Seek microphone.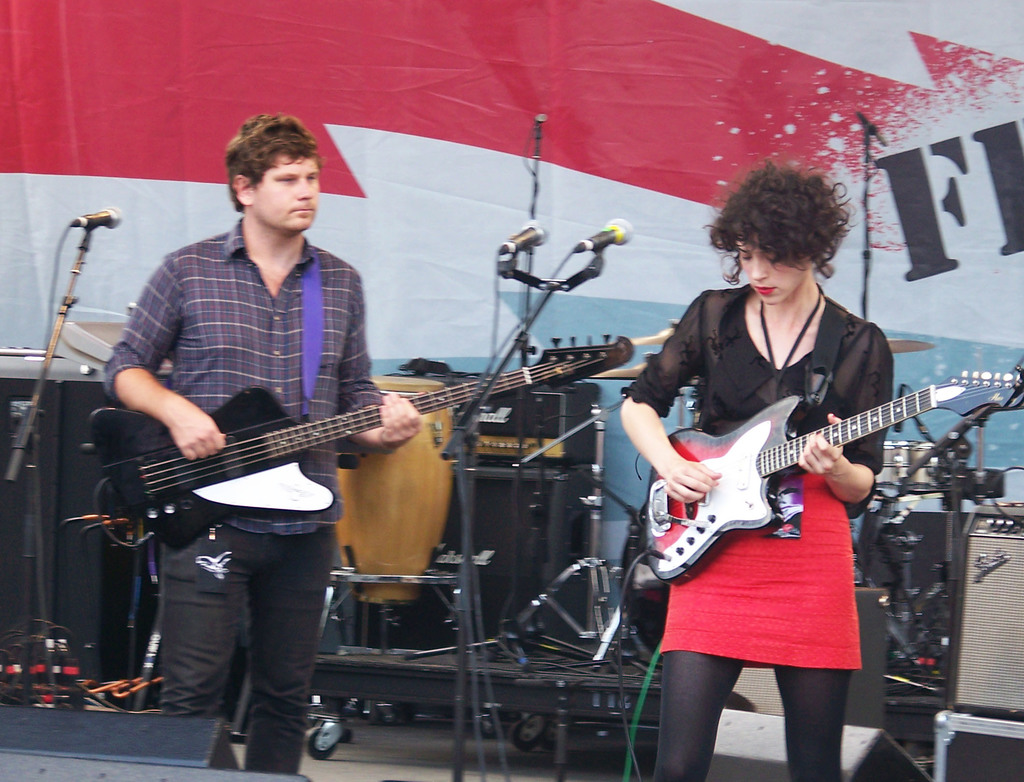
x1=498, y1=218, x2=545, y2=259.
